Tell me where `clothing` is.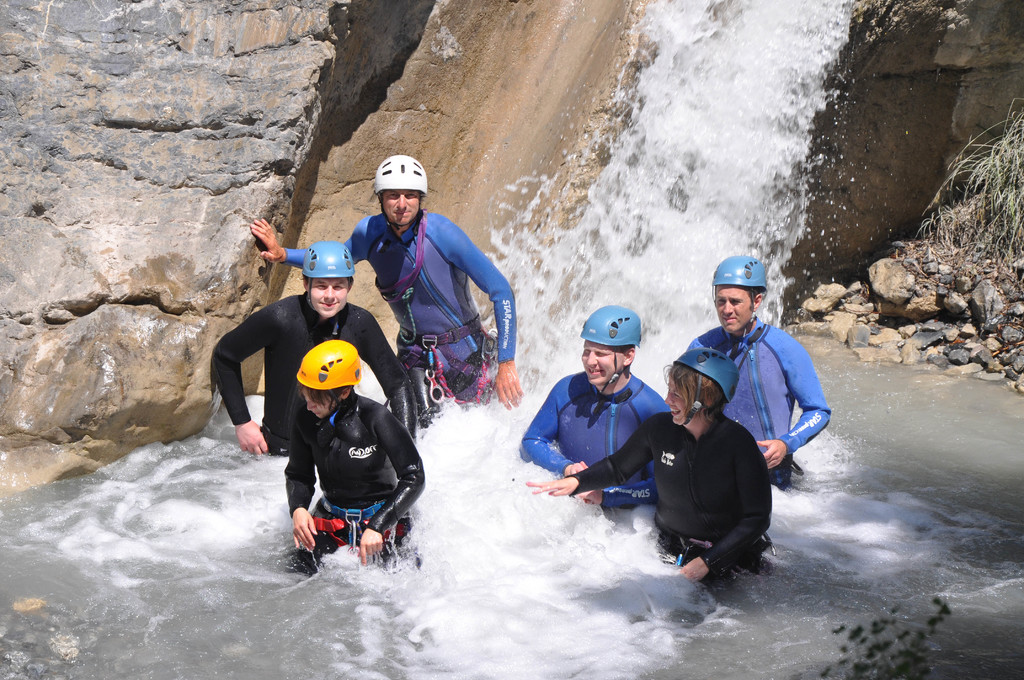
`clothing` is at BBox(210, 296, 421, 451).
